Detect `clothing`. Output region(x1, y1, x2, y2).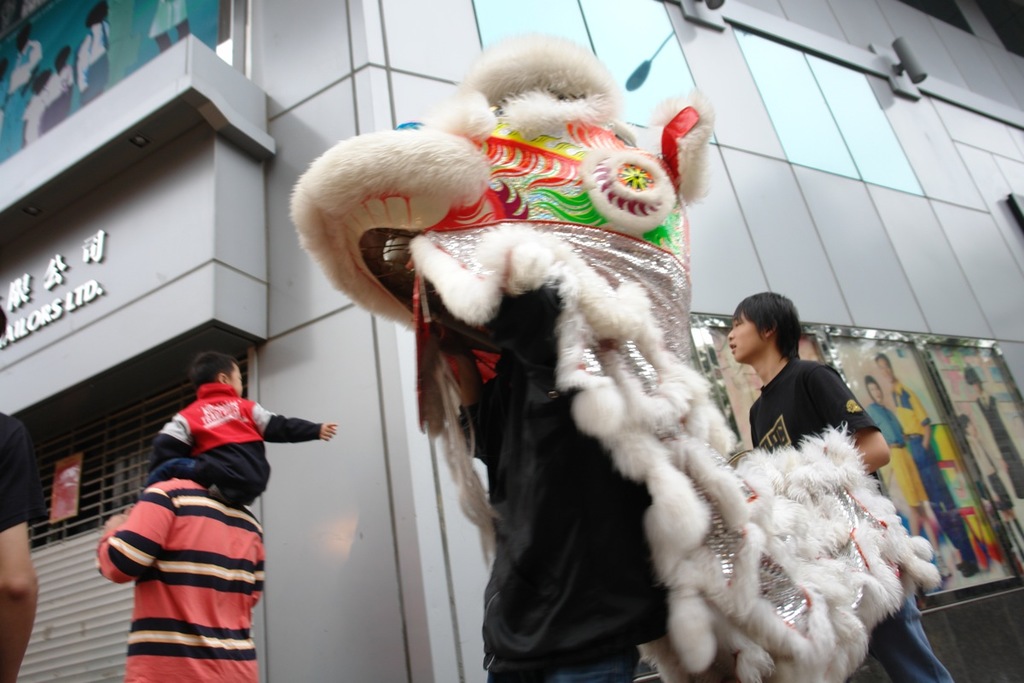
region(90, 473, 271, 682).
